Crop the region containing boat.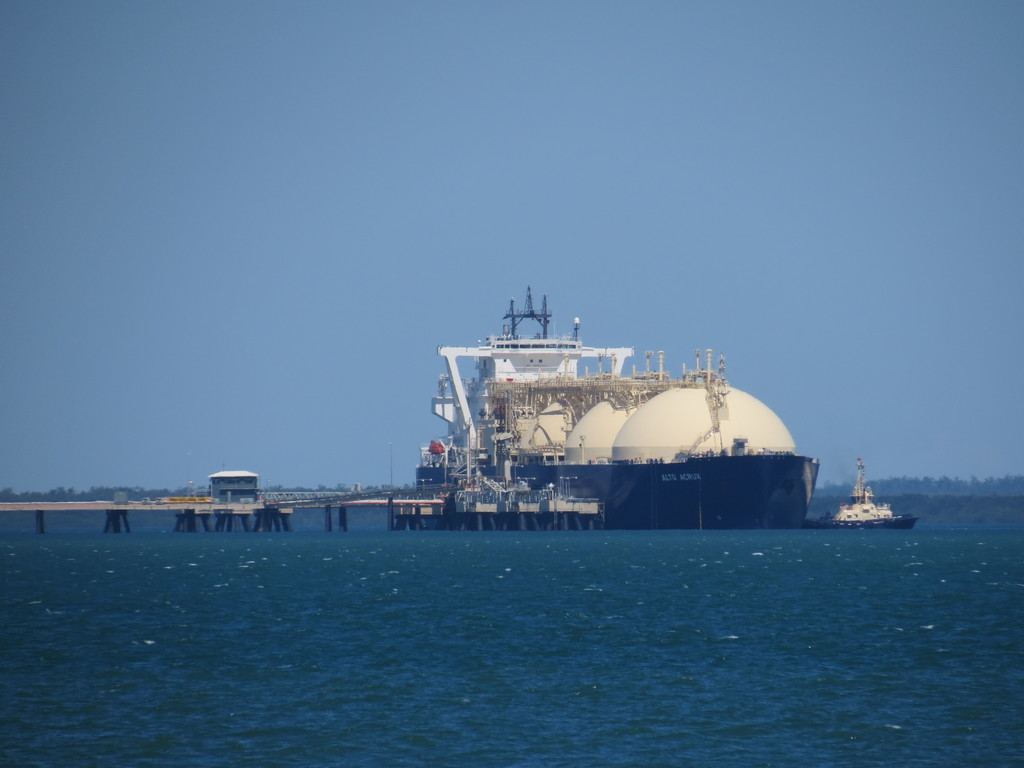
Crop region: locate(831, 470, 922, 536).
